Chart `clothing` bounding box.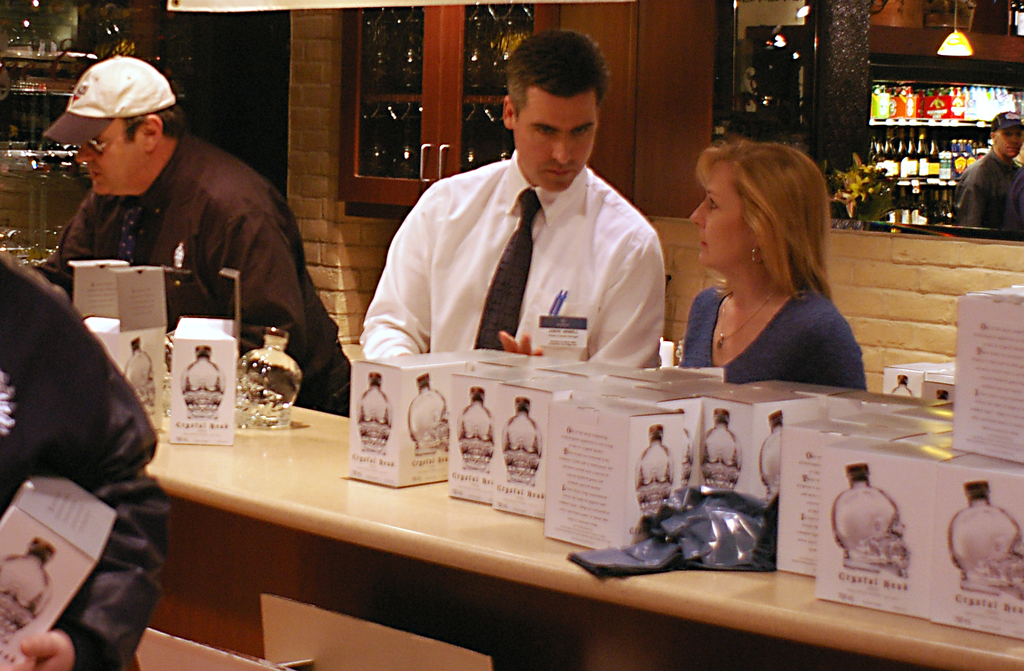
Charted: left=1005, top=164, right=1023, bottom=238.
